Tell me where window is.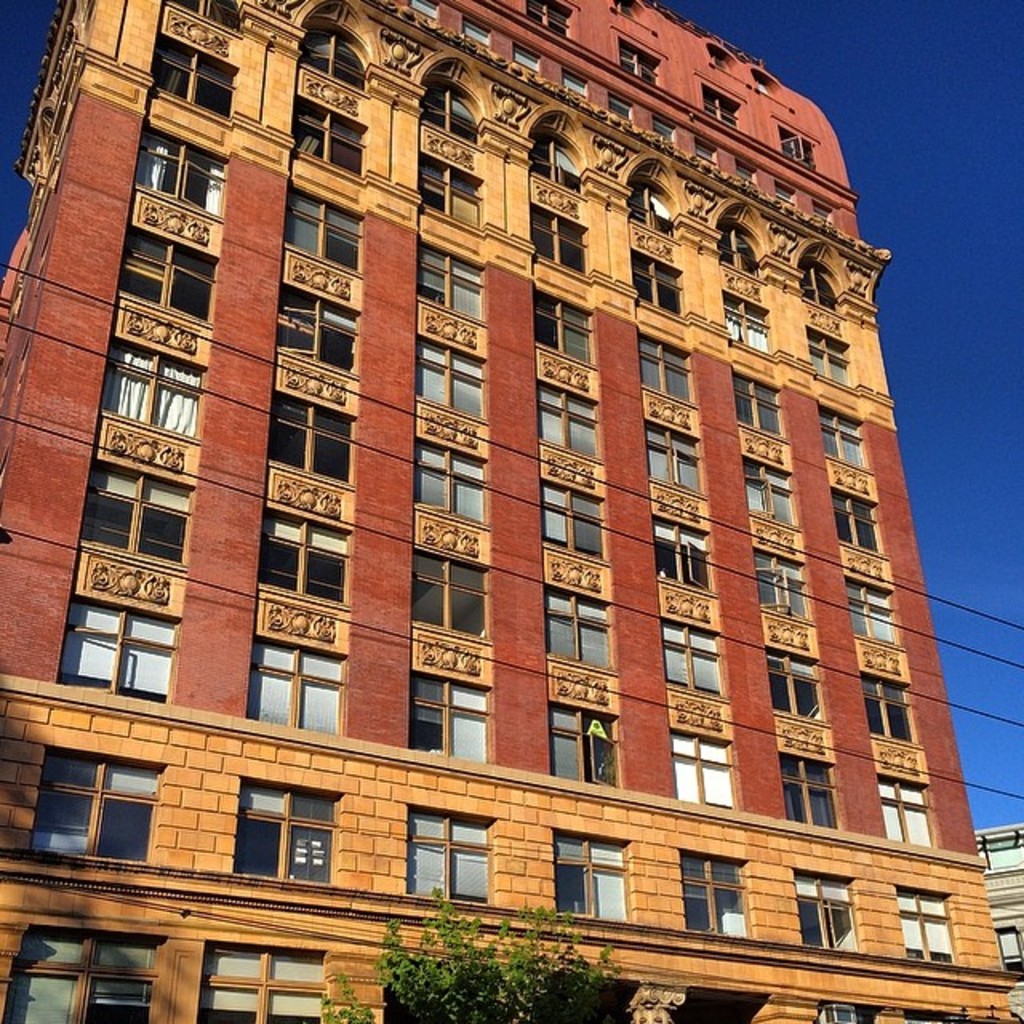
window is at <region>768, 749, 835, 822</region>.
